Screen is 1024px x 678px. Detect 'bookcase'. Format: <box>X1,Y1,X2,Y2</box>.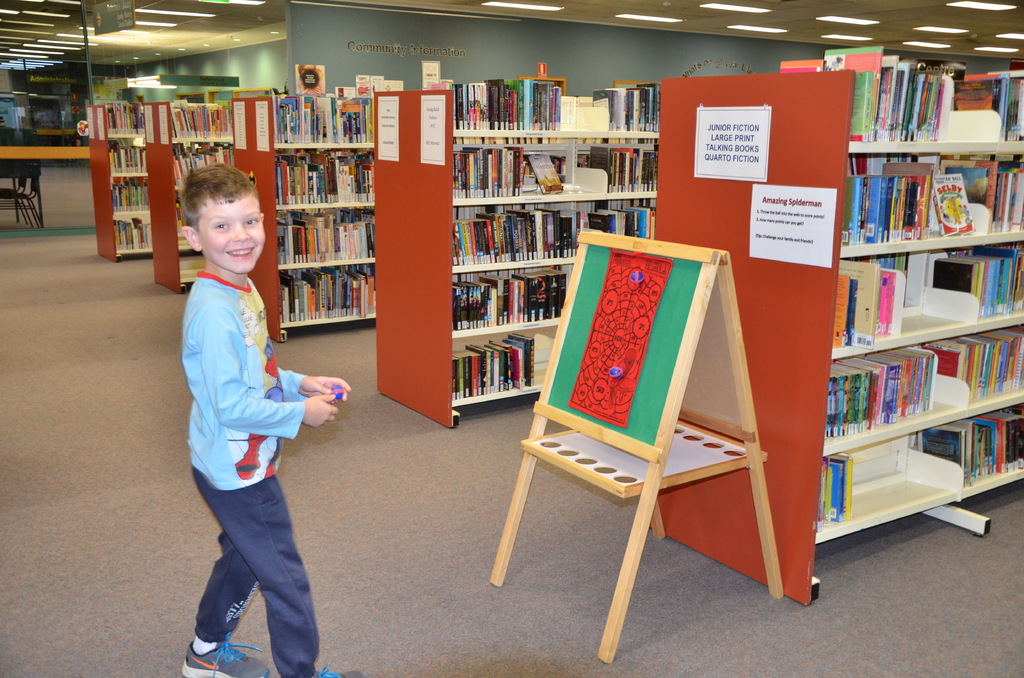
<box>370,75,661,437</box>.
